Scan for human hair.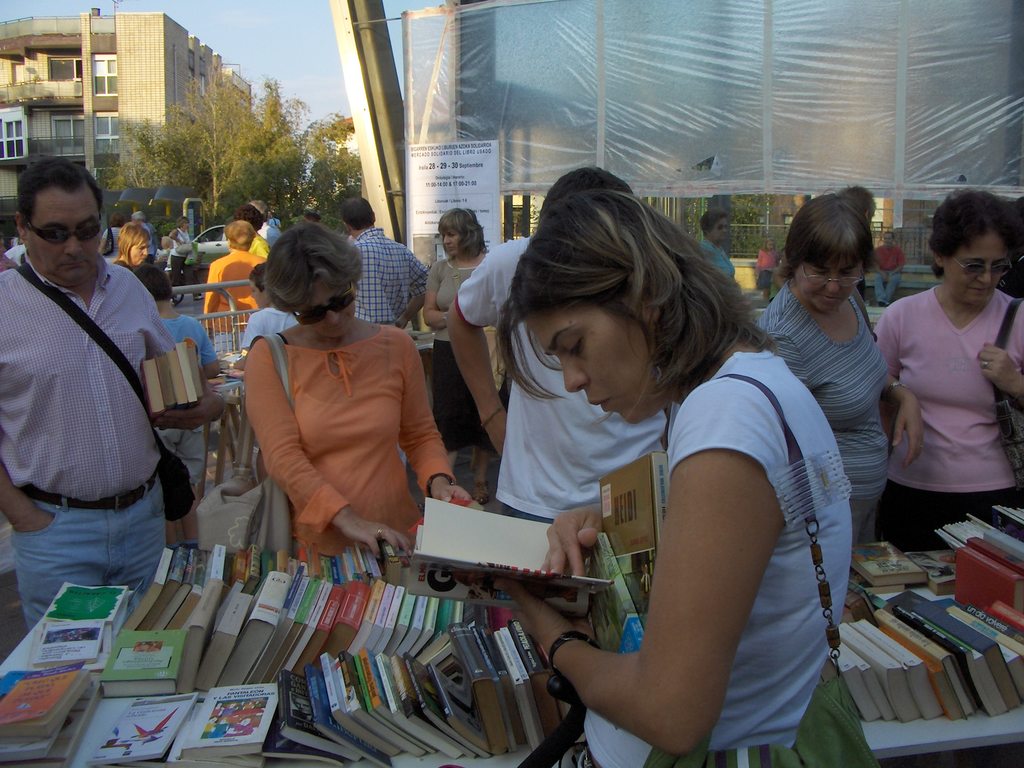
Scan result: {"x1": 438, "y1": 207, "x2": 488, "y2": 261}.
